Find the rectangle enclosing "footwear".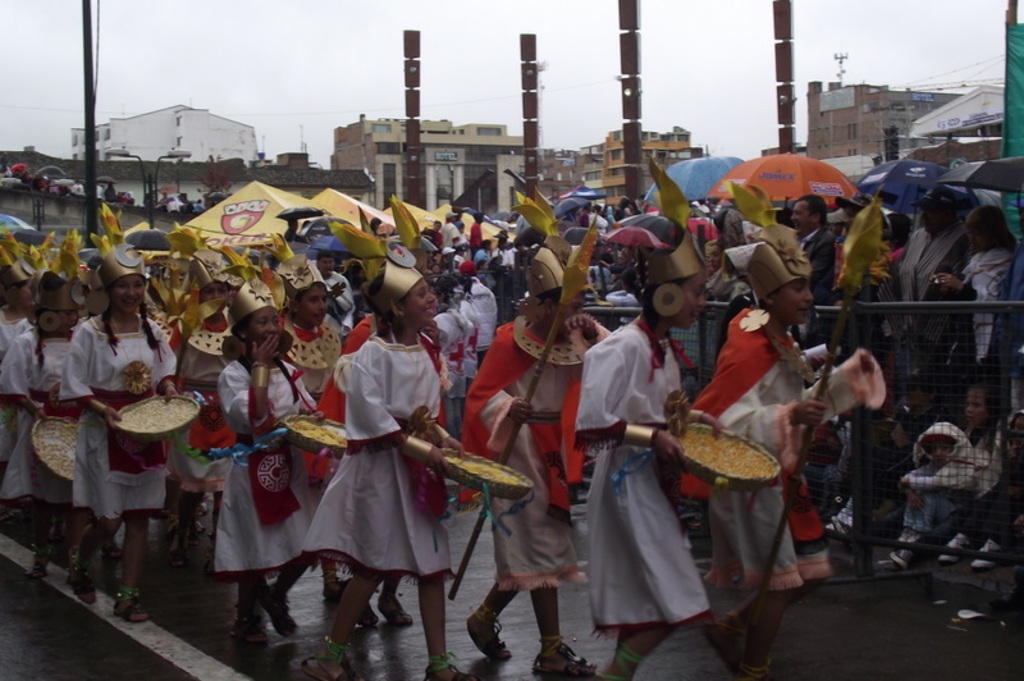
bbox=(63, 561, 93, 604).
